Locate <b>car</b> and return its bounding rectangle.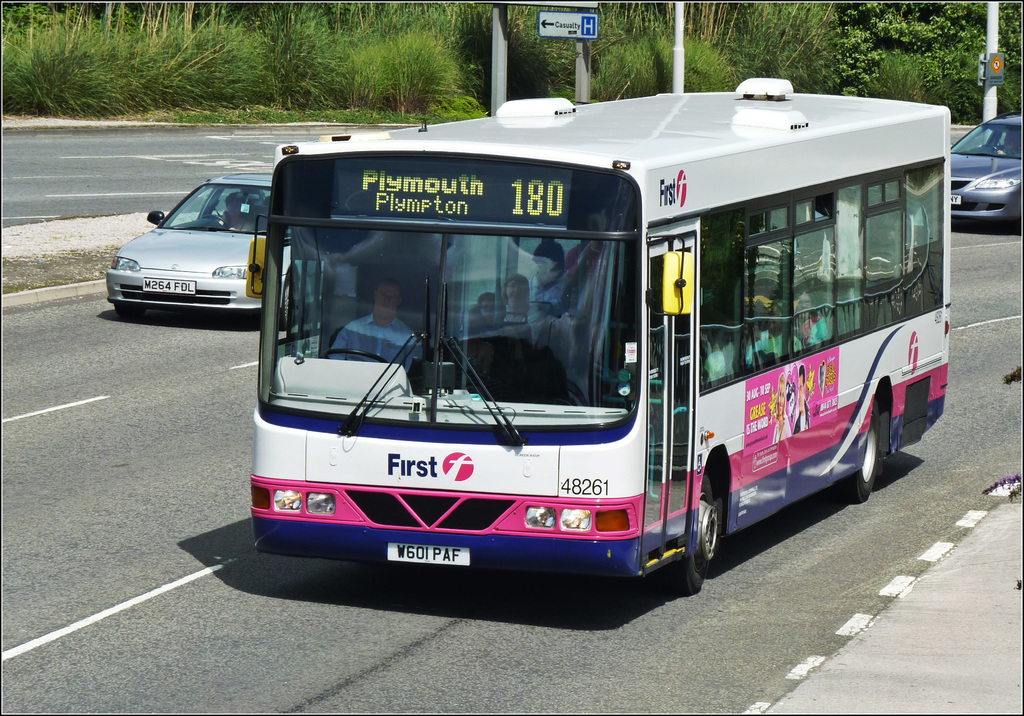
950/111/1022/221.
